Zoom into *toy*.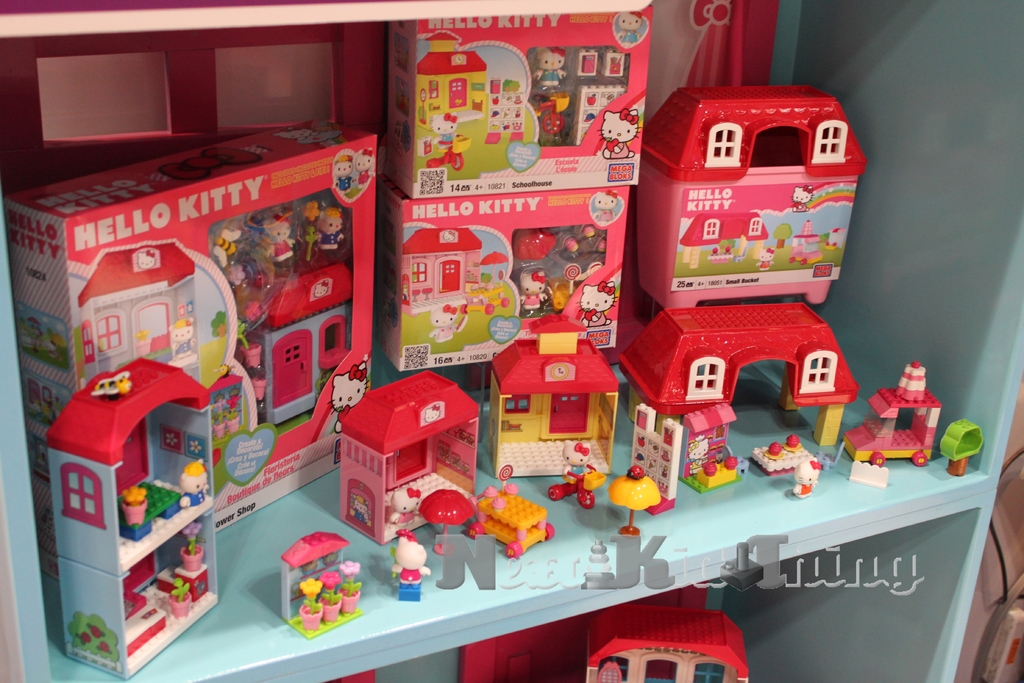
Zoom target: l=534, t=89, r=570, b=135.
